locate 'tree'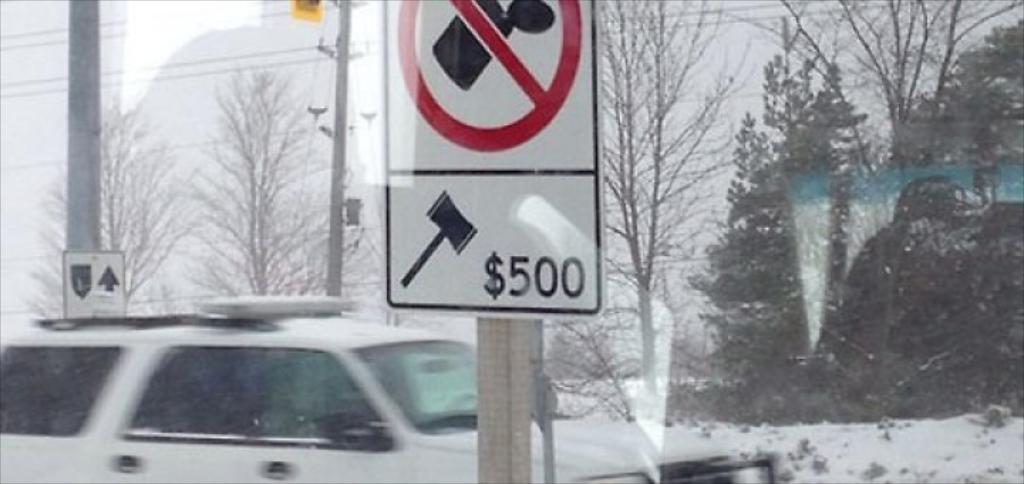
(176, 63, 385, 332)
